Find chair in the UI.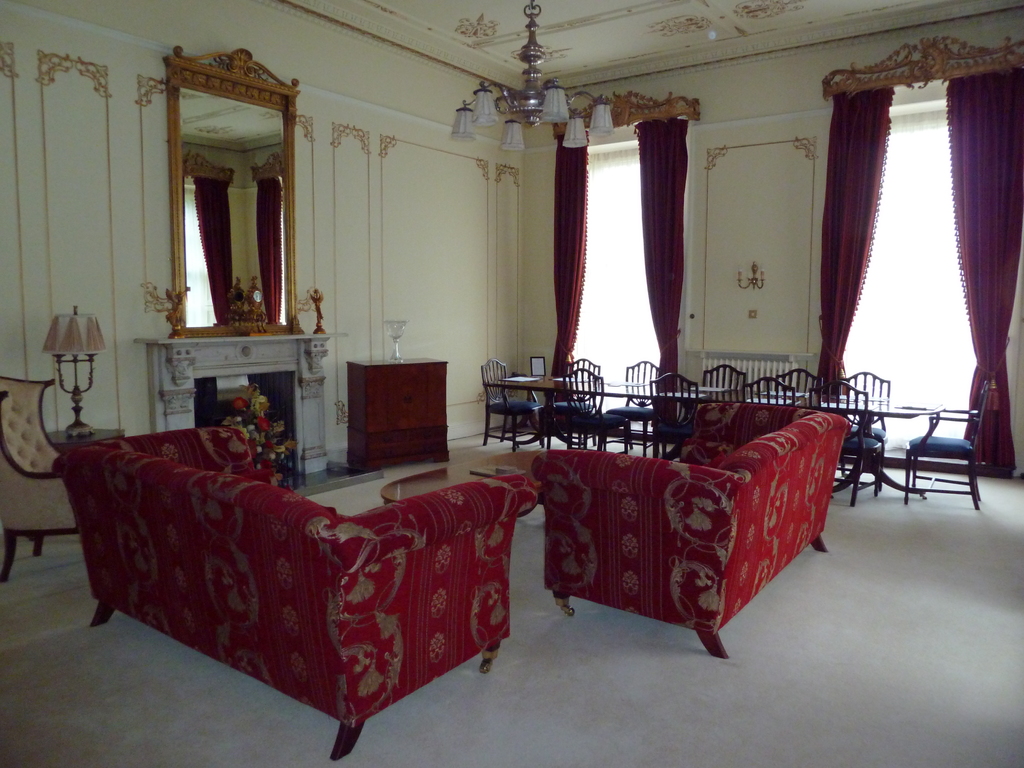
UI element at x1=816, y1=369, x2=872, y2=462.
